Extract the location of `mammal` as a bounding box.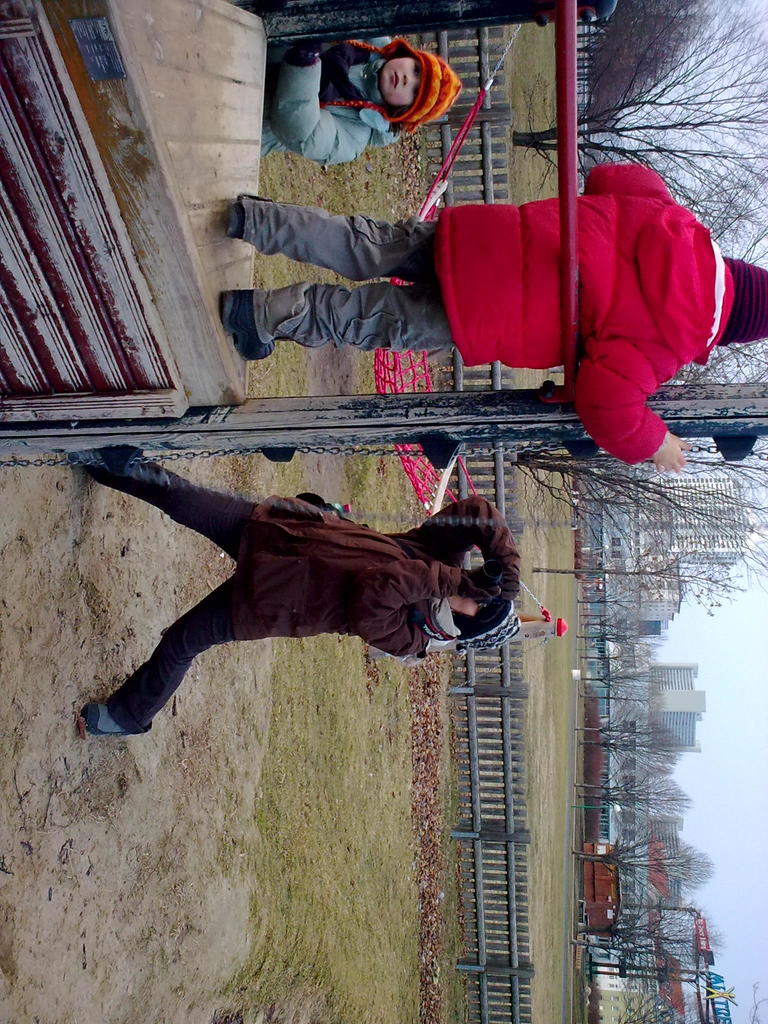
[220, 164, 767, 483].
